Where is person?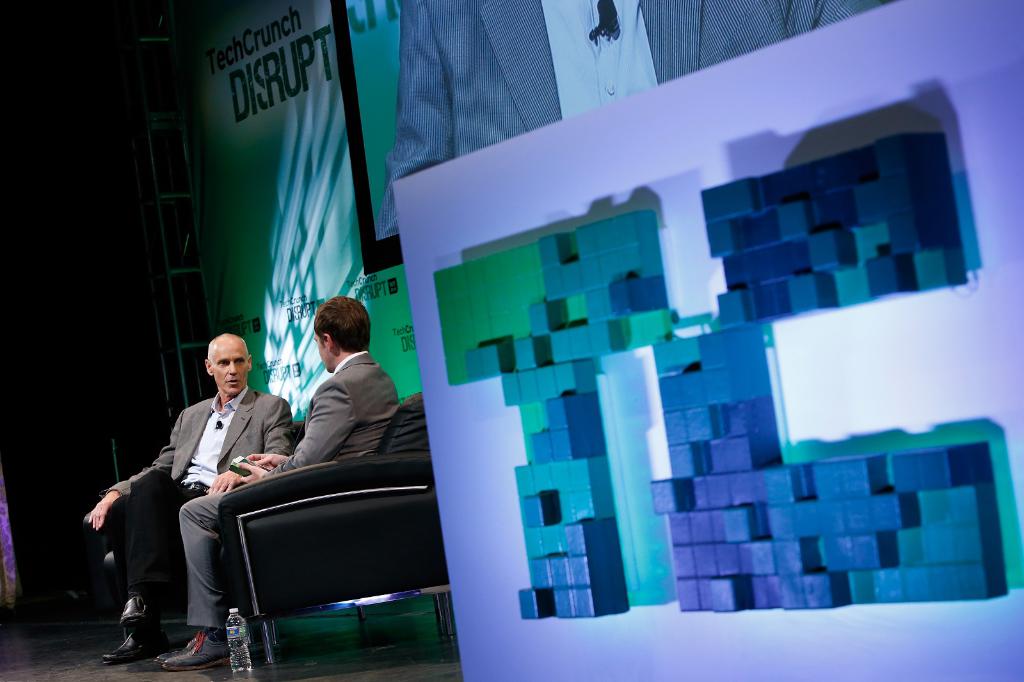
box=[158, 294, 402, 671].
